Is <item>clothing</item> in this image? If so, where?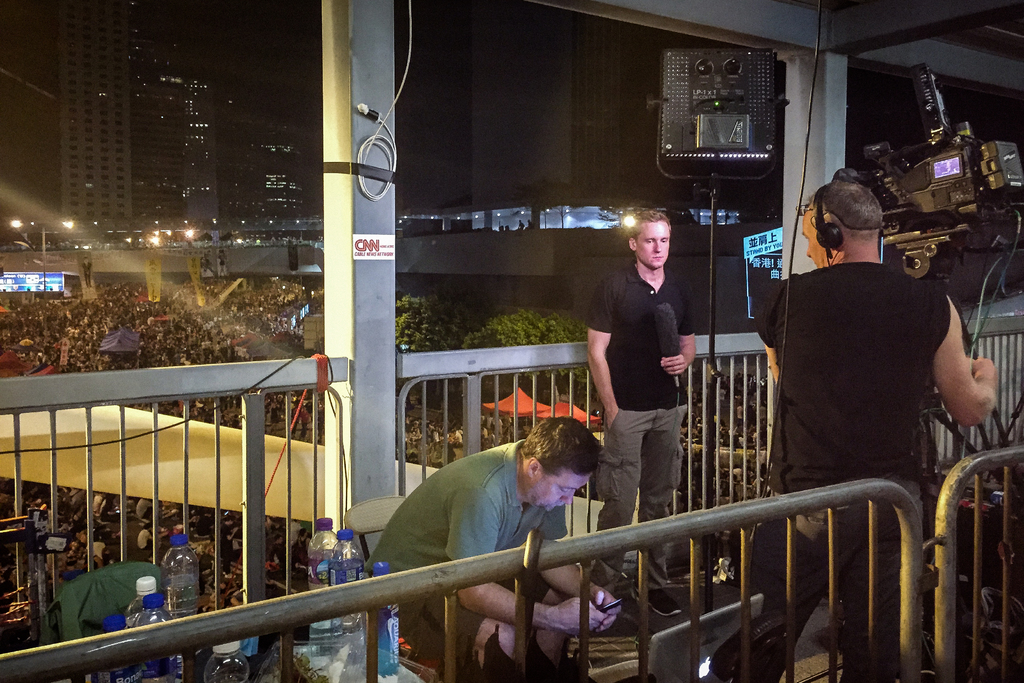
Yes, at bbox(588, 267, 698, 588).
